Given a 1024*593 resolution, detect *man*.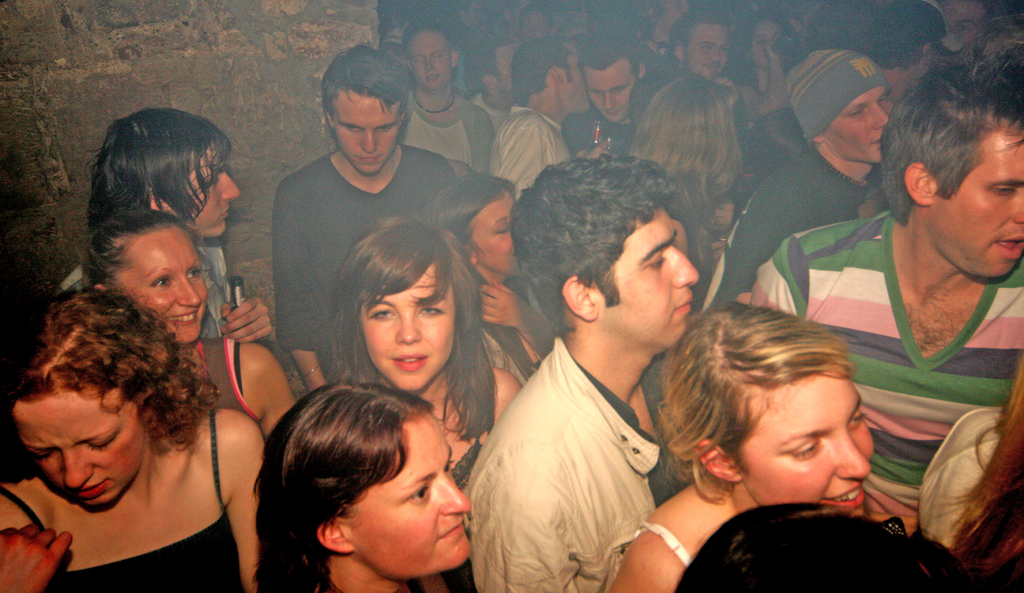
locate(671, 10, 730, 80).
